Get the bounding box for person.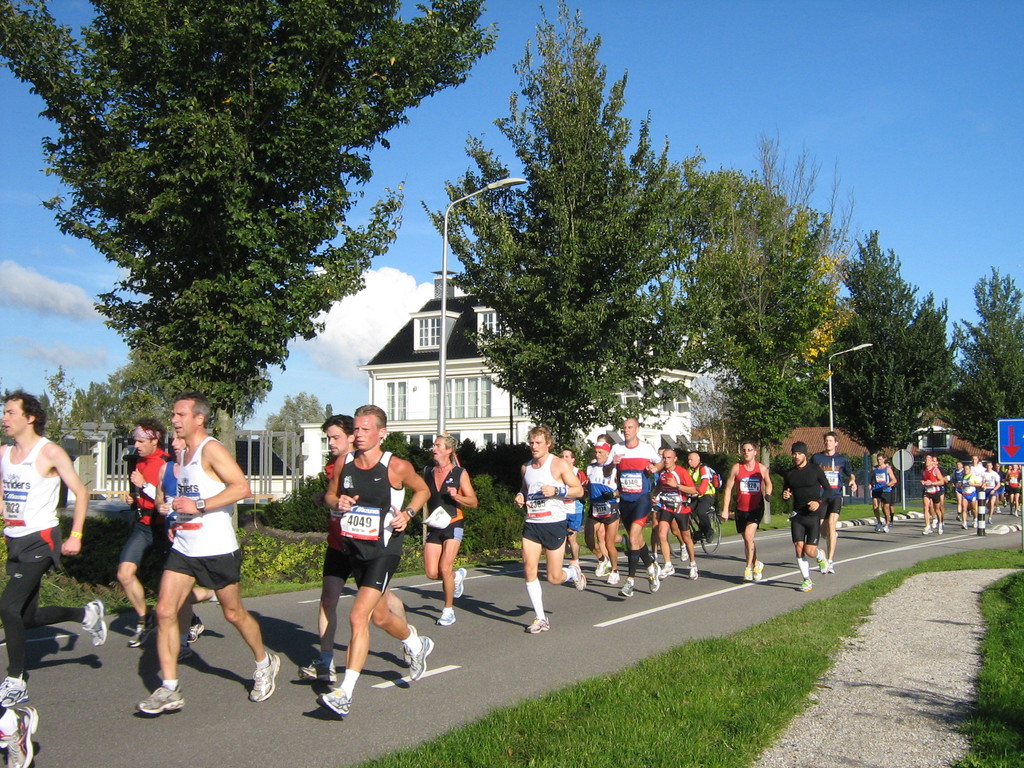
136/388/283/710.
